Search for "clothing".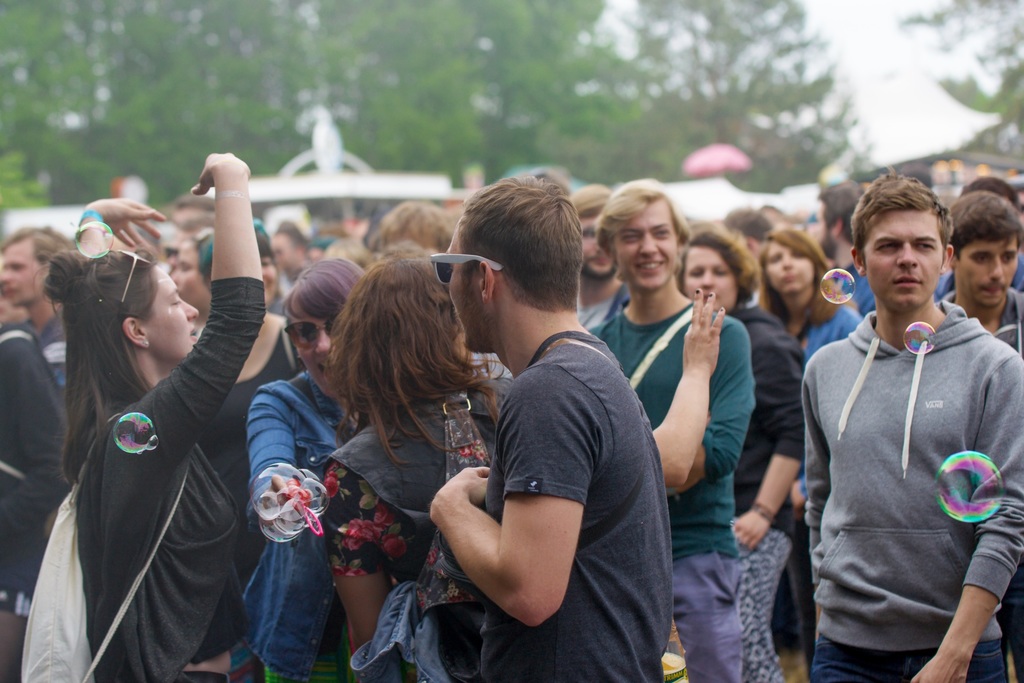
Found at bbox=[29, 306, 84, 393].
